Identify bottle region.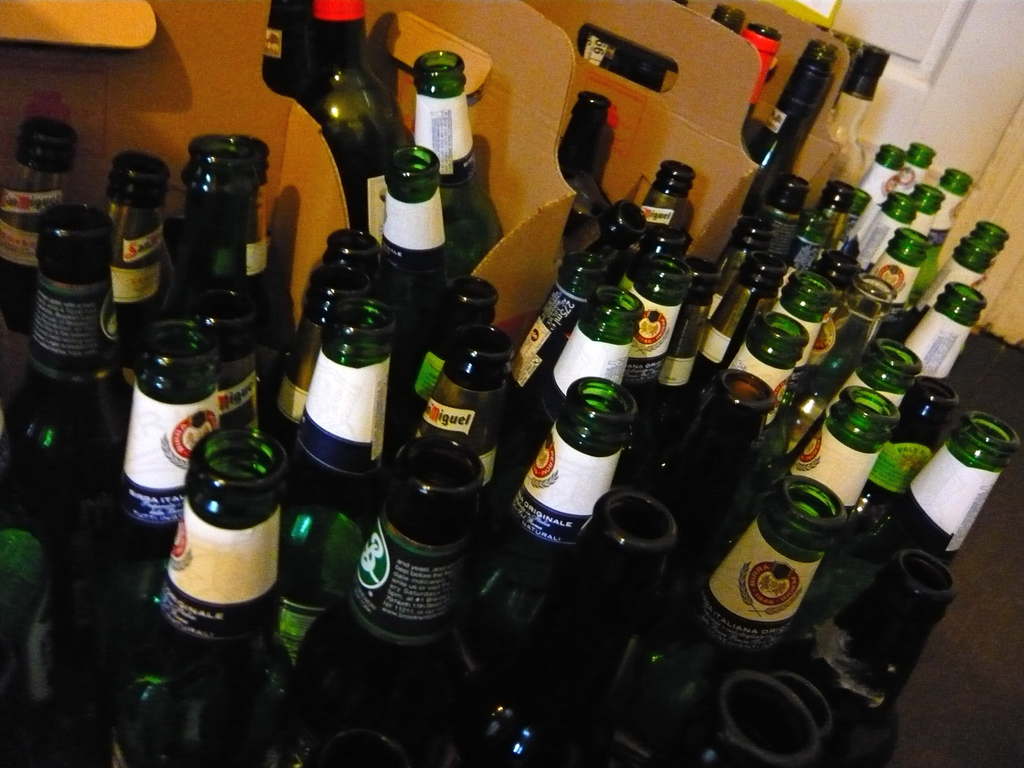
Region: [left=555, top=80, right=616, bottom=249].
